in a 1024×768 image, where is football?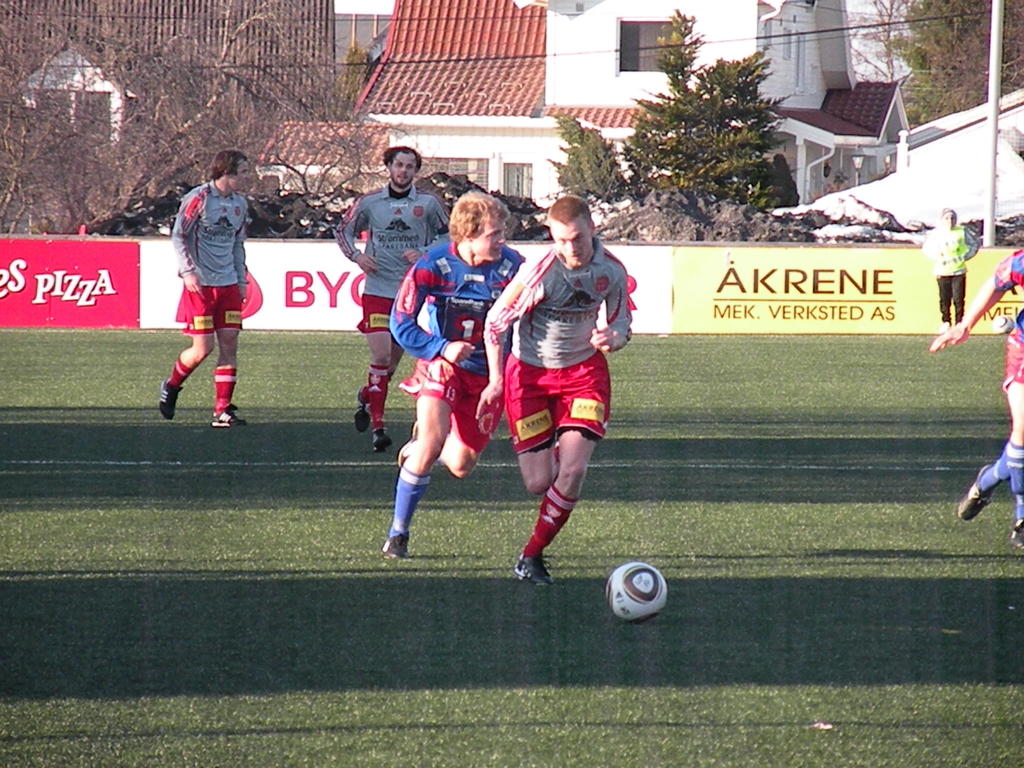
bbox=(606, 559, 666, 625).
